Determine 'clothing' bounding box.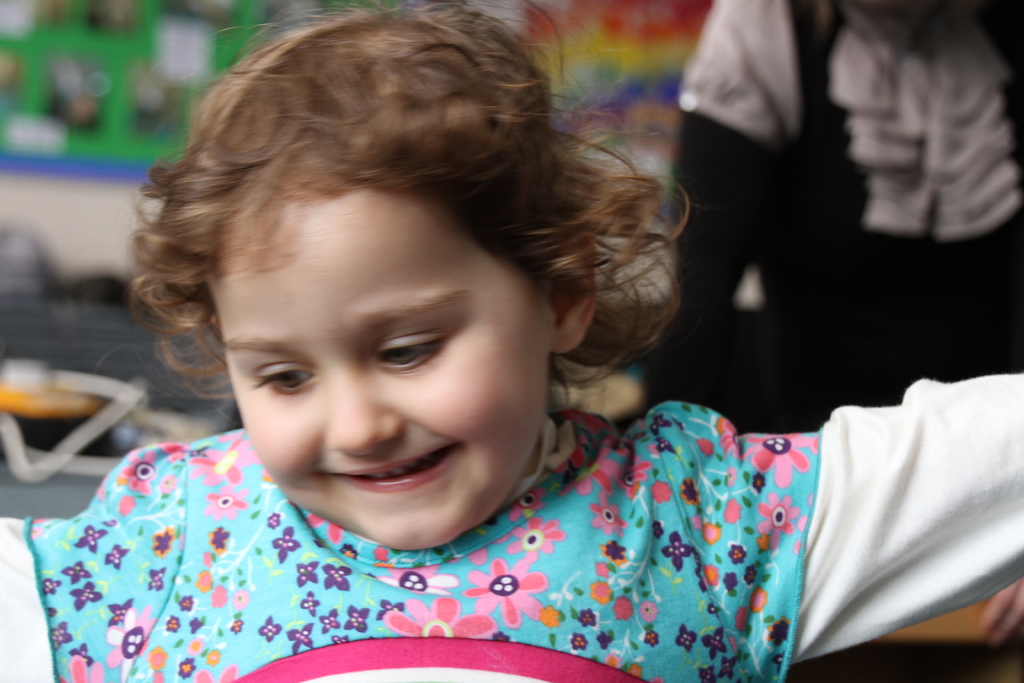
Determined: [0,389,1023,682].
